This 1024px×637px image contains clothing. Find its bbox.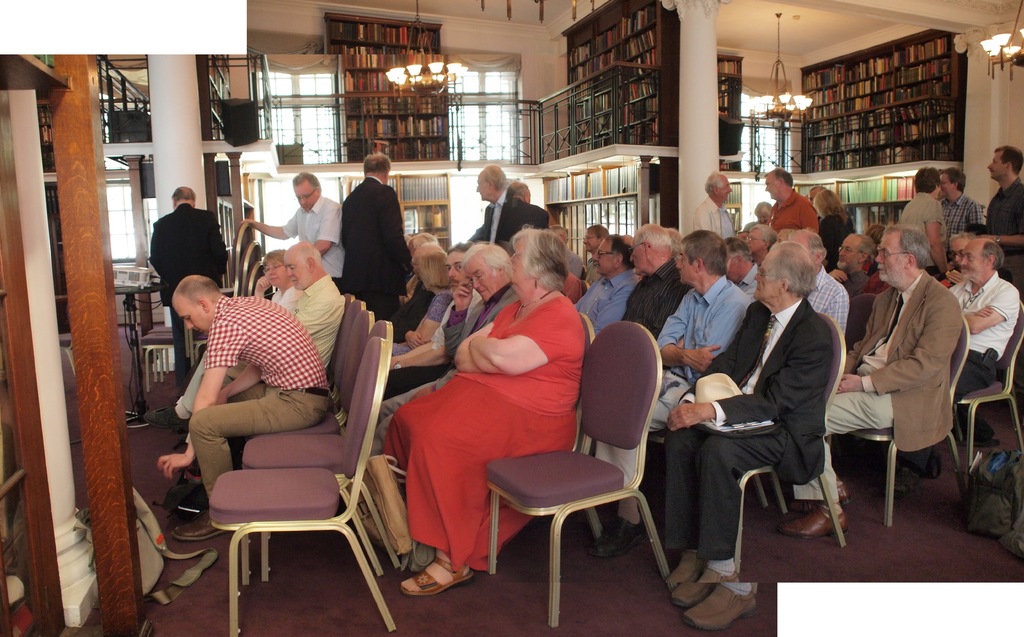
bbox(345, 172, 415, 317).
